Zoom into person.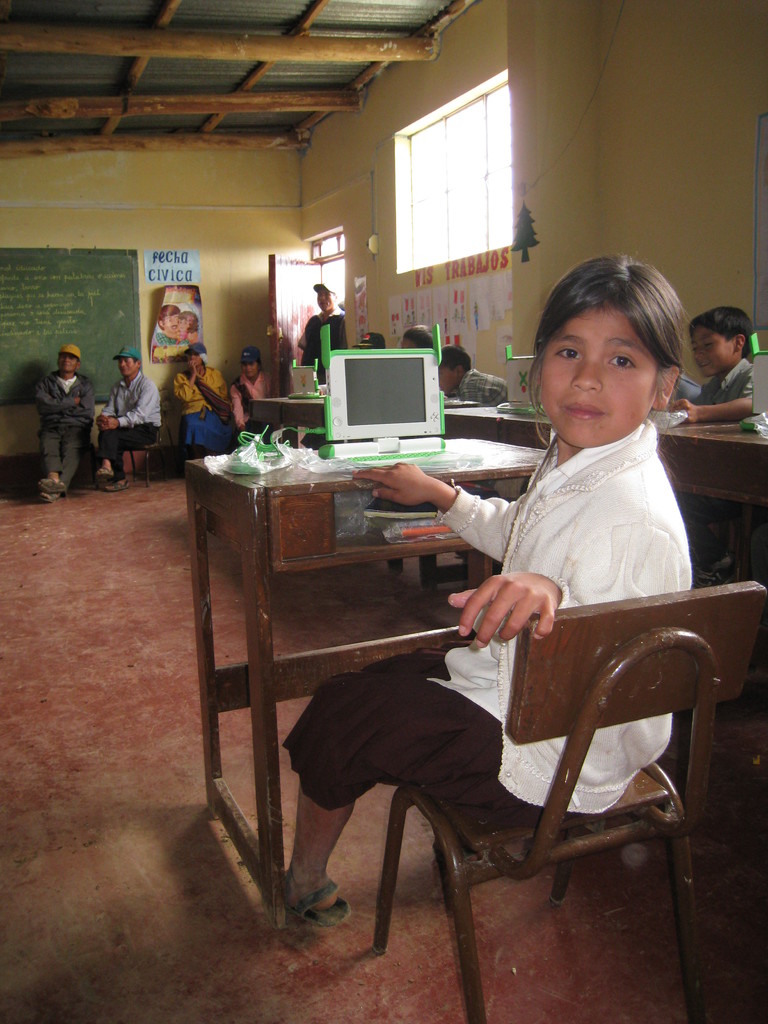
Zoom target: rect(300, 281, 349, 386).
